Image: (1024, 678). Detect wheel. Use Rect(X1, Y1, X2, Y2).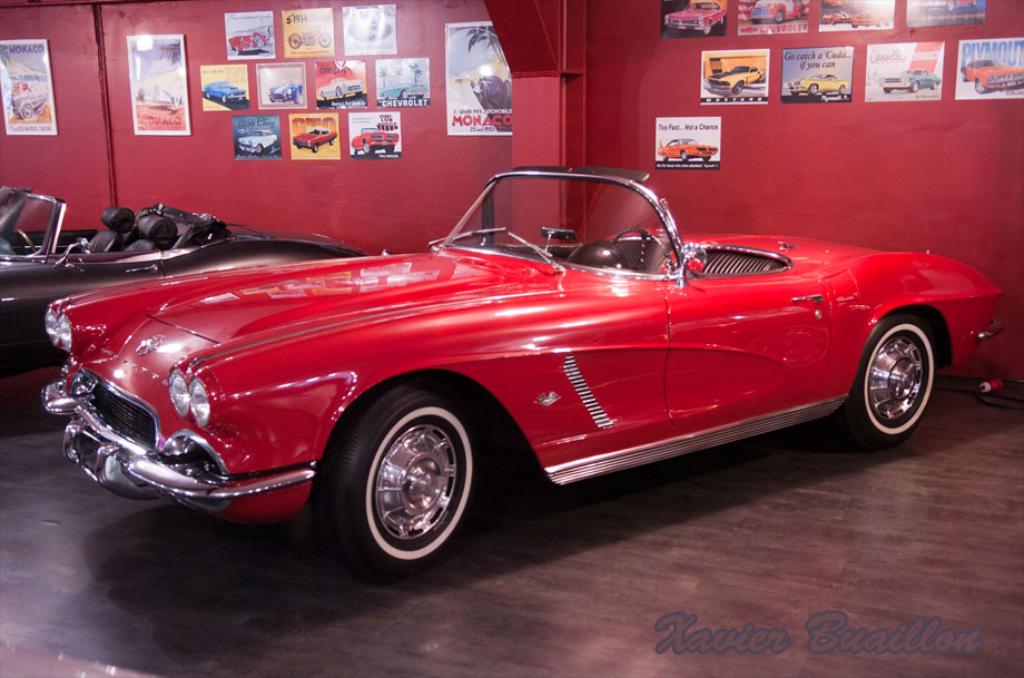
Rect(659, 151, 668, 163).
